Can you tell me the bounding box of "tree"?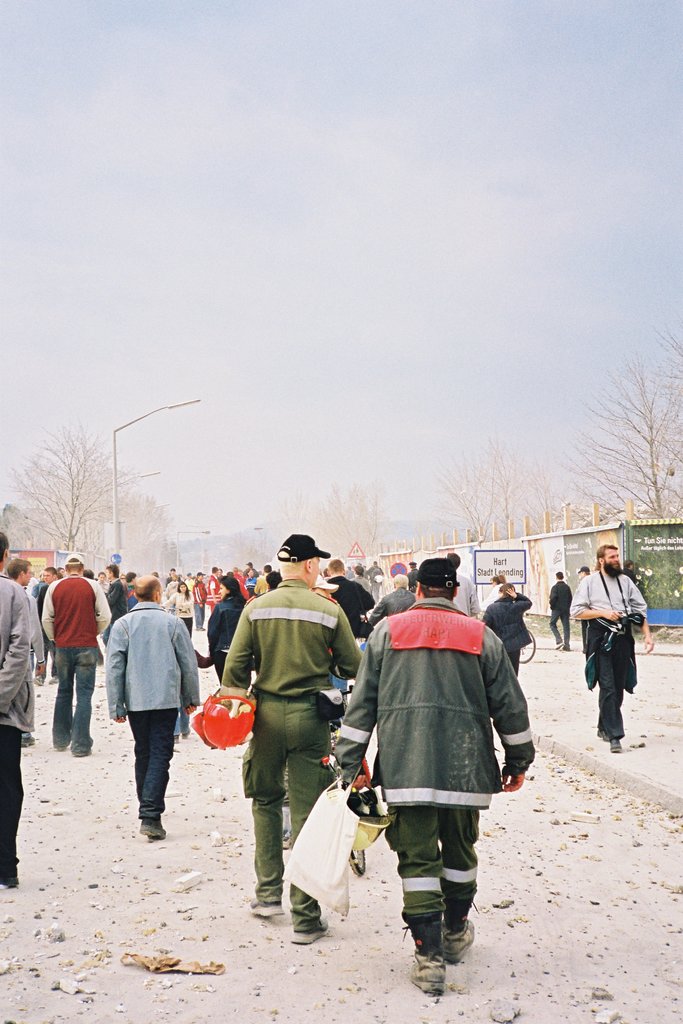
x1=106, y1=492, x2=179, y2=559.
